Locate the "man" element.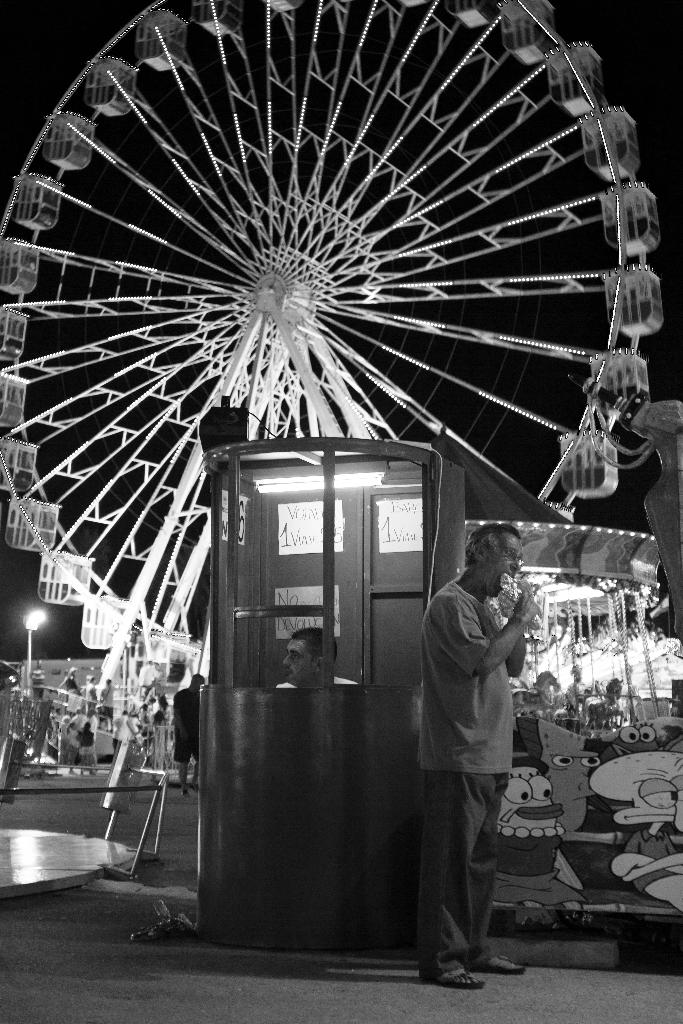
Element bbox: (404, 509, 546, 988).
